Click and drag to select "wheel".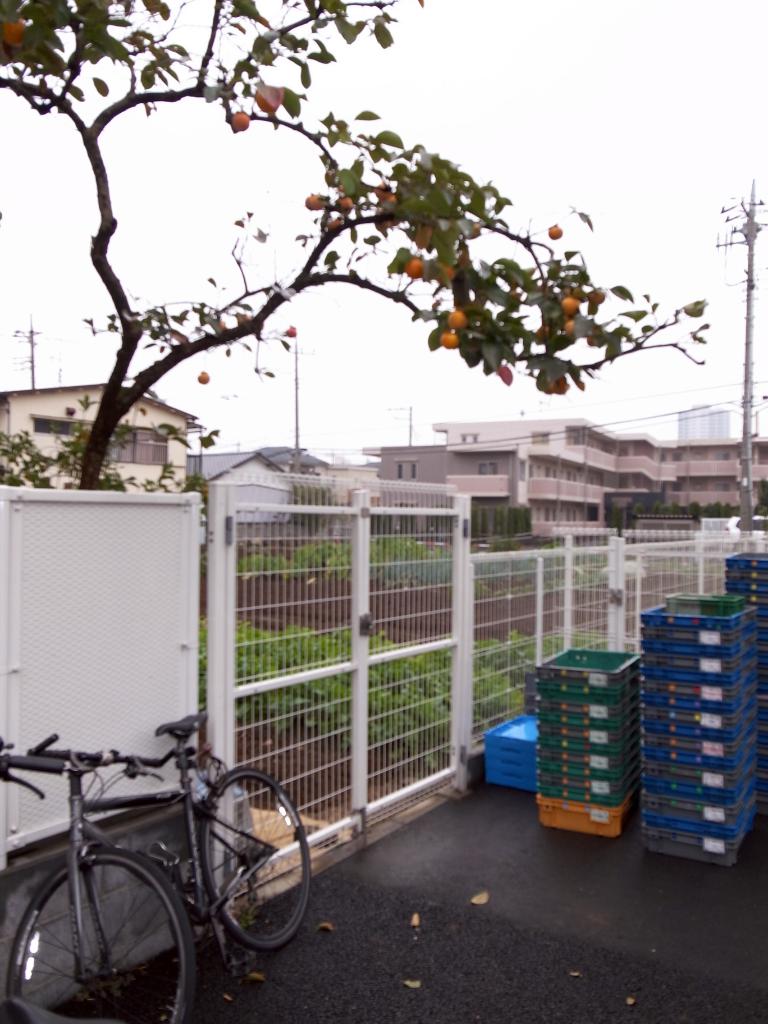
Selection: l=3, t=847, r=197, b=1023.
